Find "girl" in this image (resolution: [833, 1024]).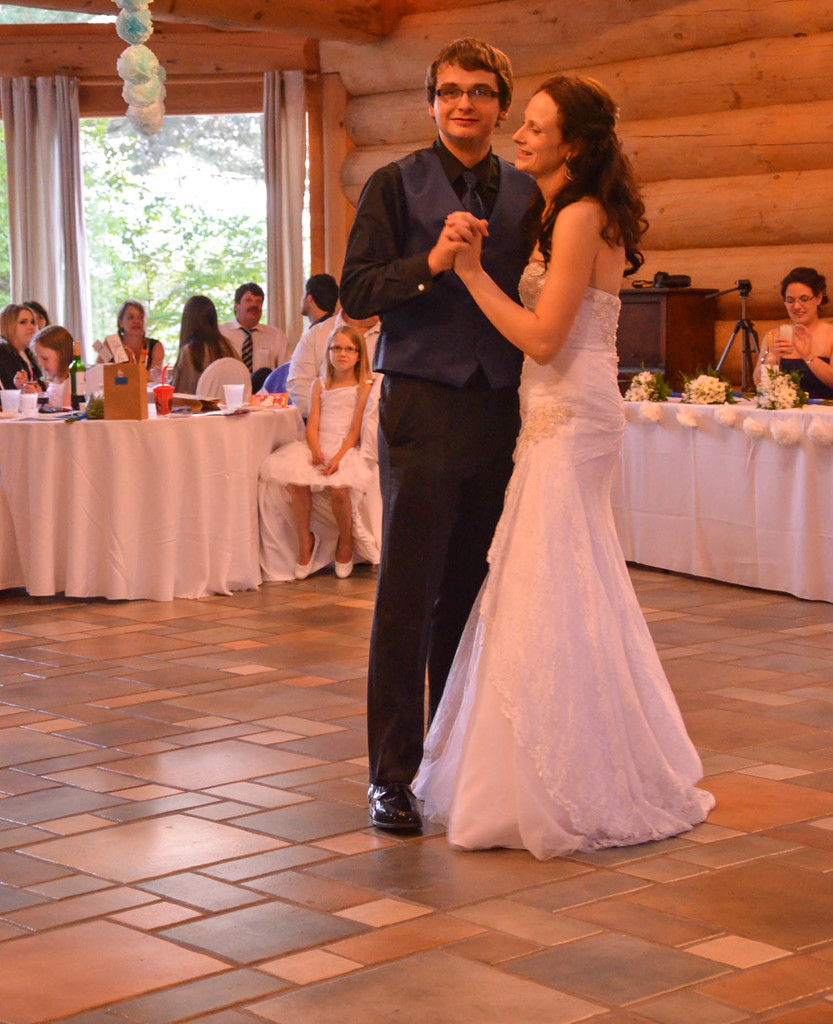
<box>13,328,74,408</box>.
